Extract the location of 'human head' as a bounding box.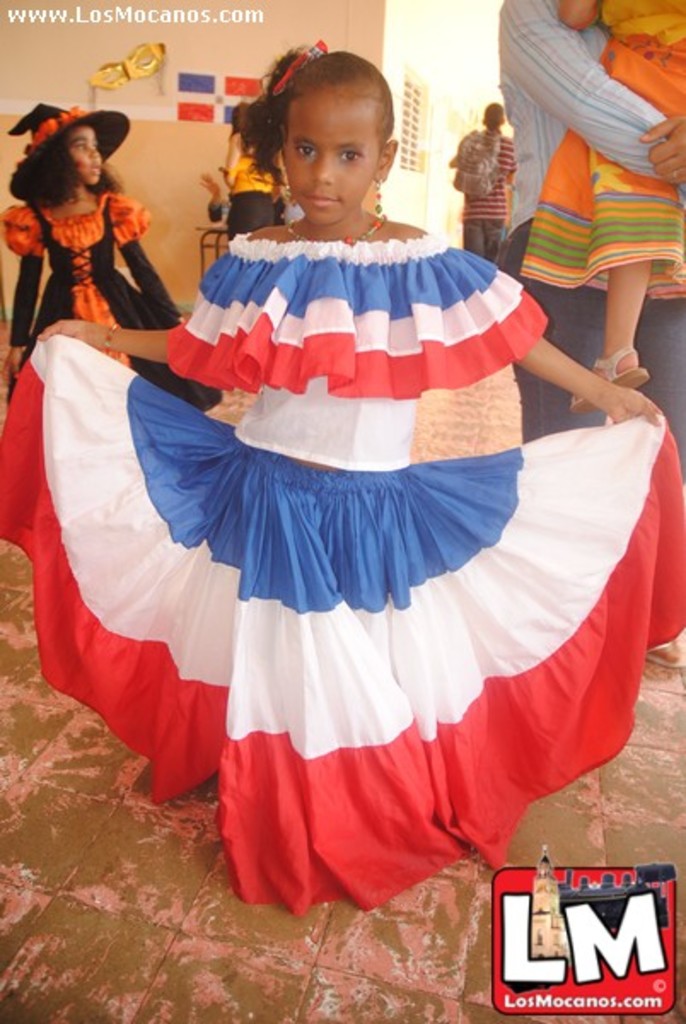
[480,101,505,128].
